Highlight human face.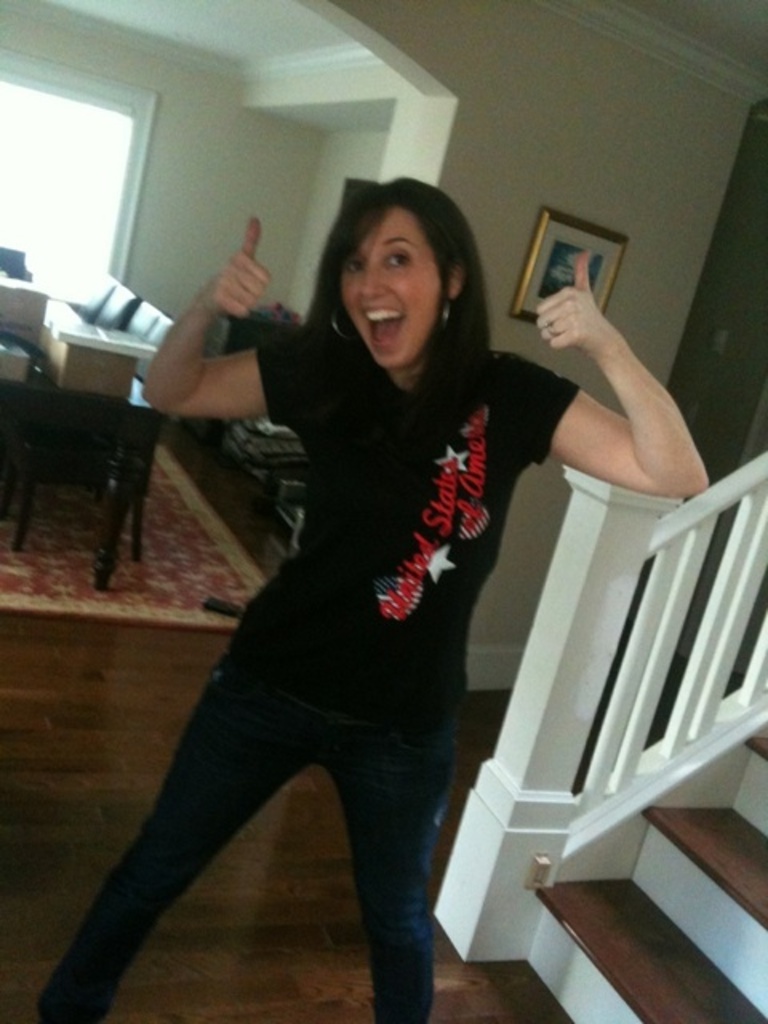
Highlighted region: select_region(338, 205, 443, 374).
